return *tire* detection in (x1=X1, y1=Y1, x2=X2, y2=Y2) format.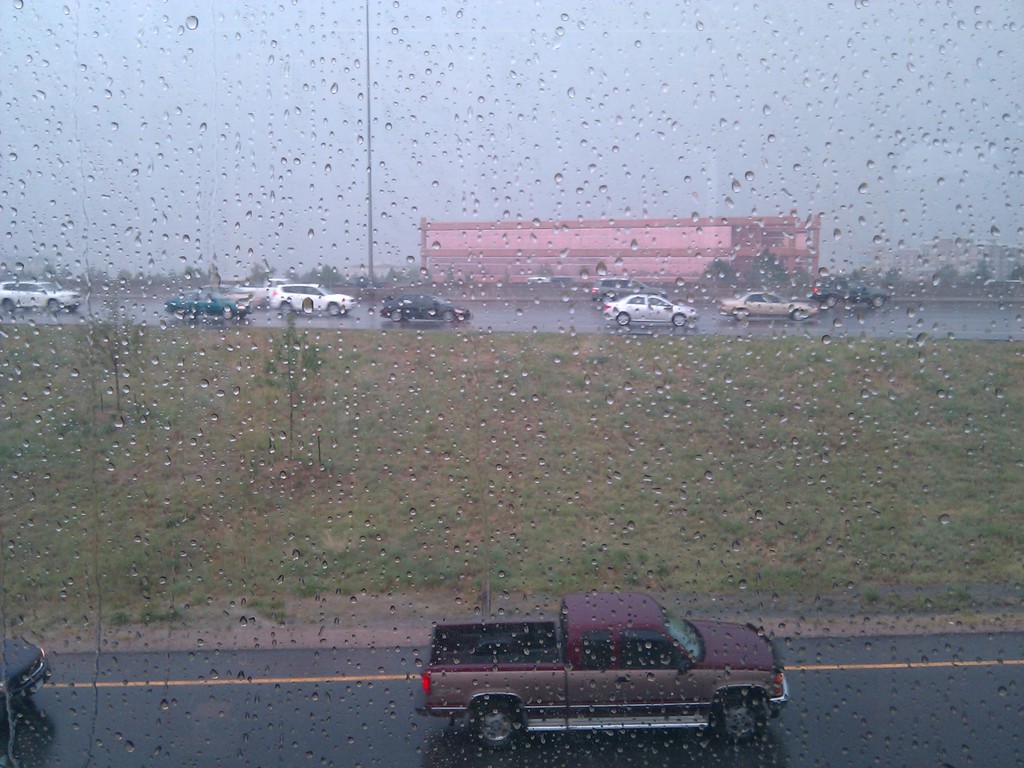
(x1=280, y1=301, x2=298, y2=316).
